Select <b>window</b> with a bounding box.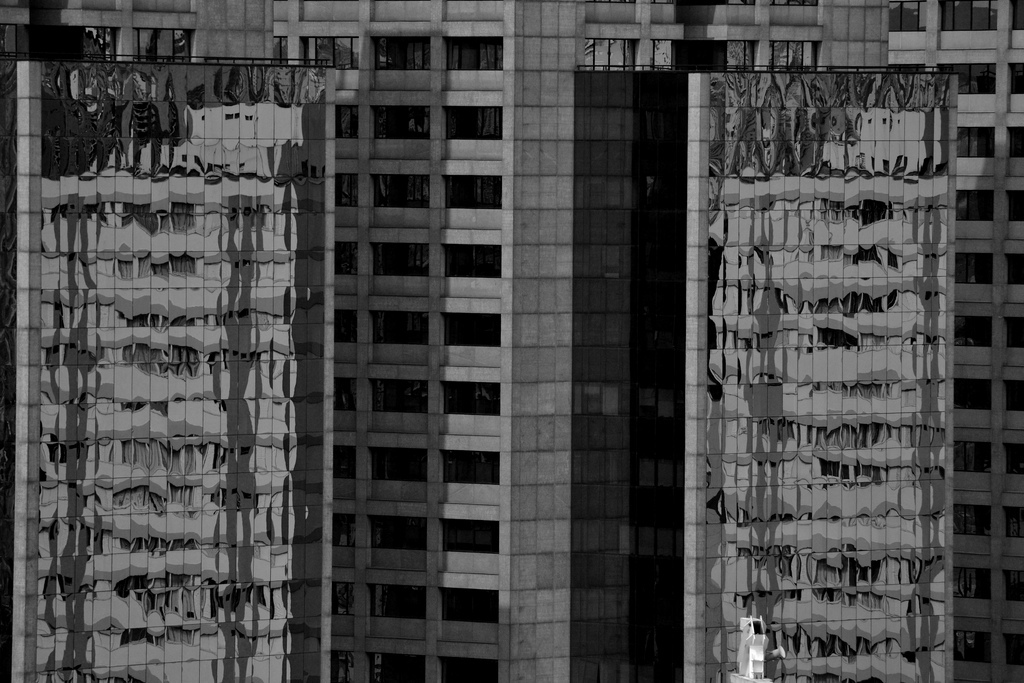
<box>1001,309,1023,355</box>.
